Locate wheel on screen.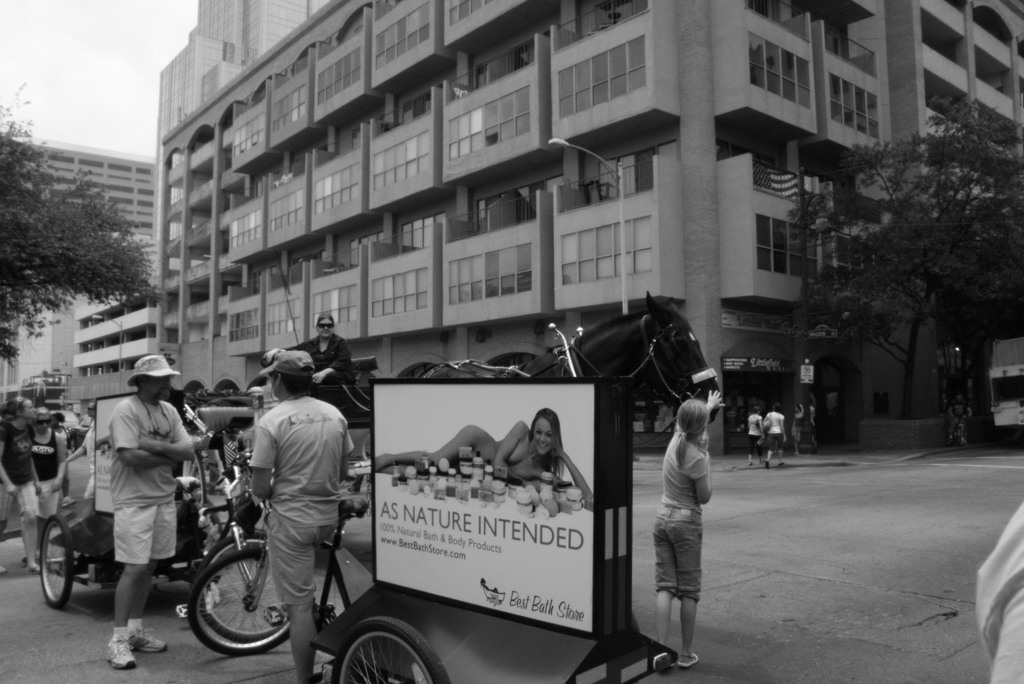
On screen at [left=330, top=619, right=448, bottom=683].
